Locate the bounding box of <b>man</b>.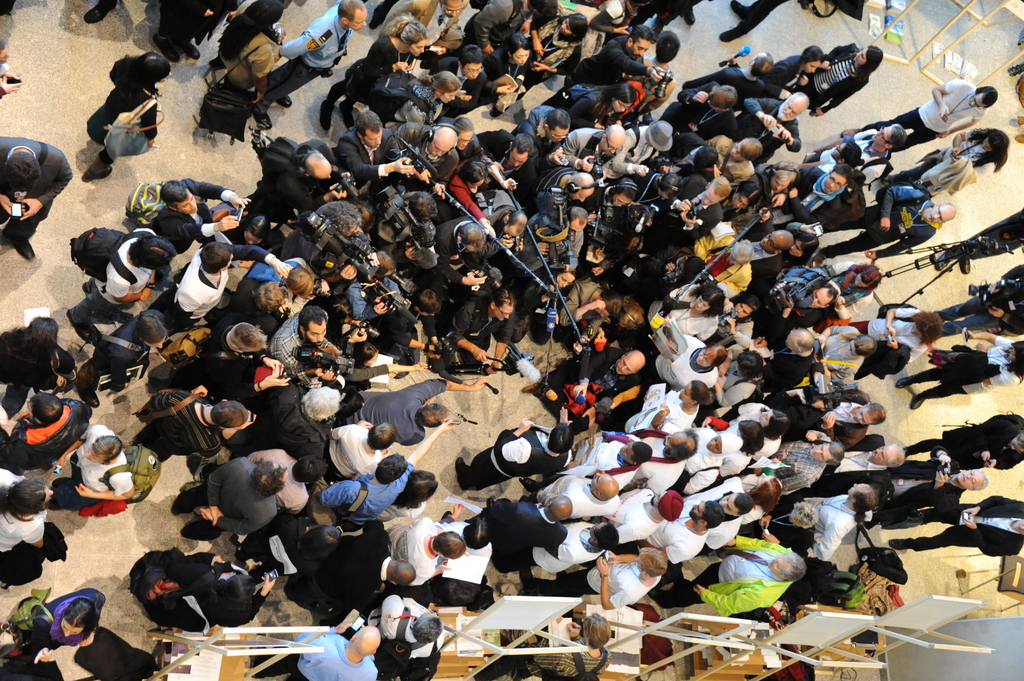
Bounding box: (678,79,742,142).
